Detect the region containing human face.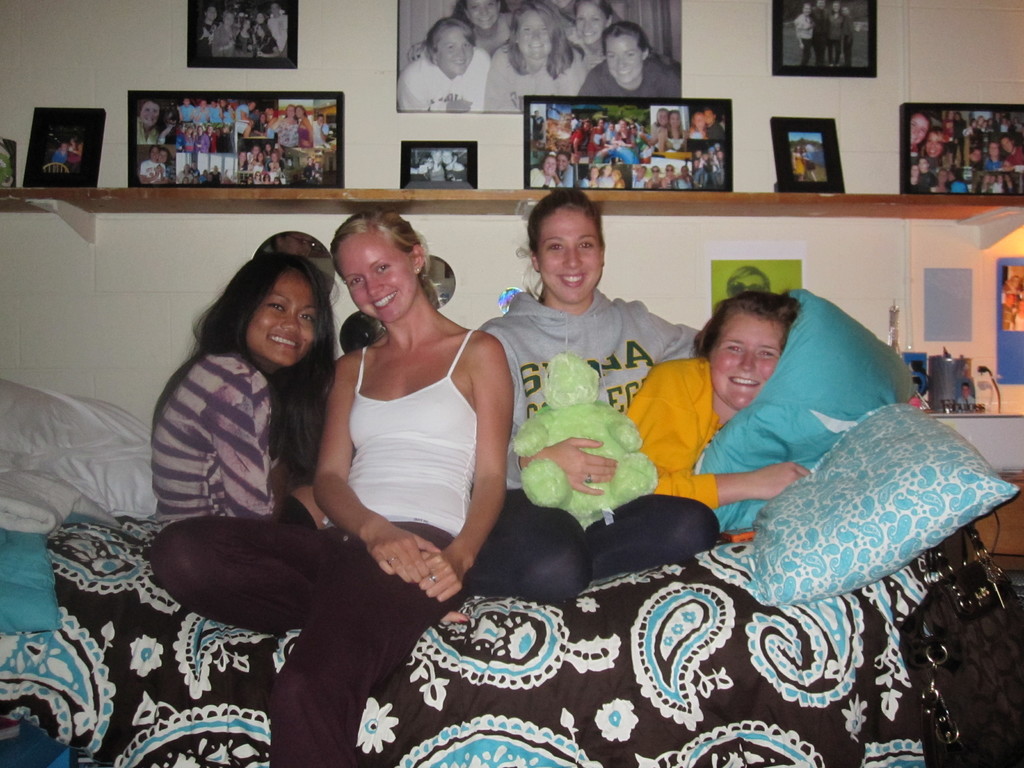
l=910, t=114, r=927, b=142.
